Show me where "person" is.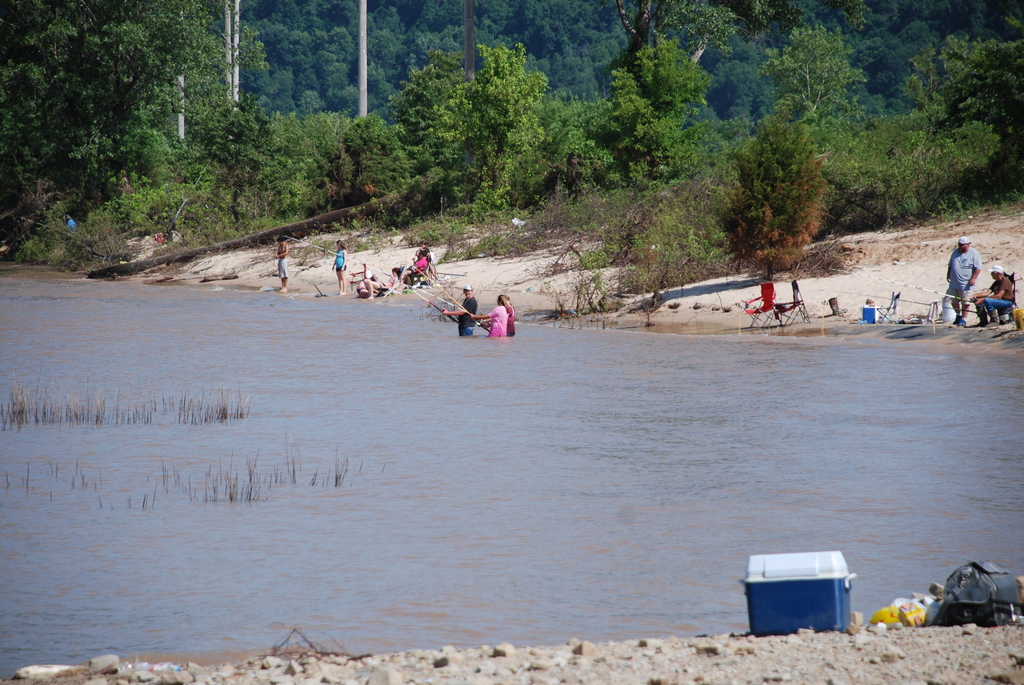
"person" is at x1=367 y1=265 x2=403 y2=299.
